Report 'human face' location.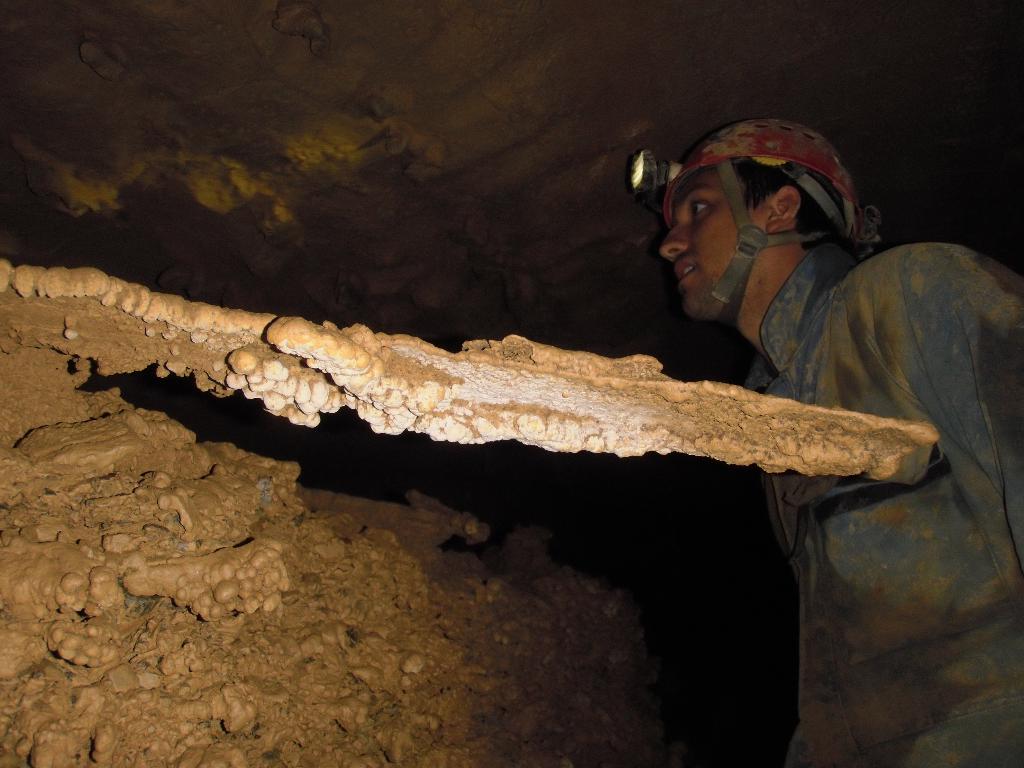
Report: <bbox>660, 159, 778, 307</bbox>.
